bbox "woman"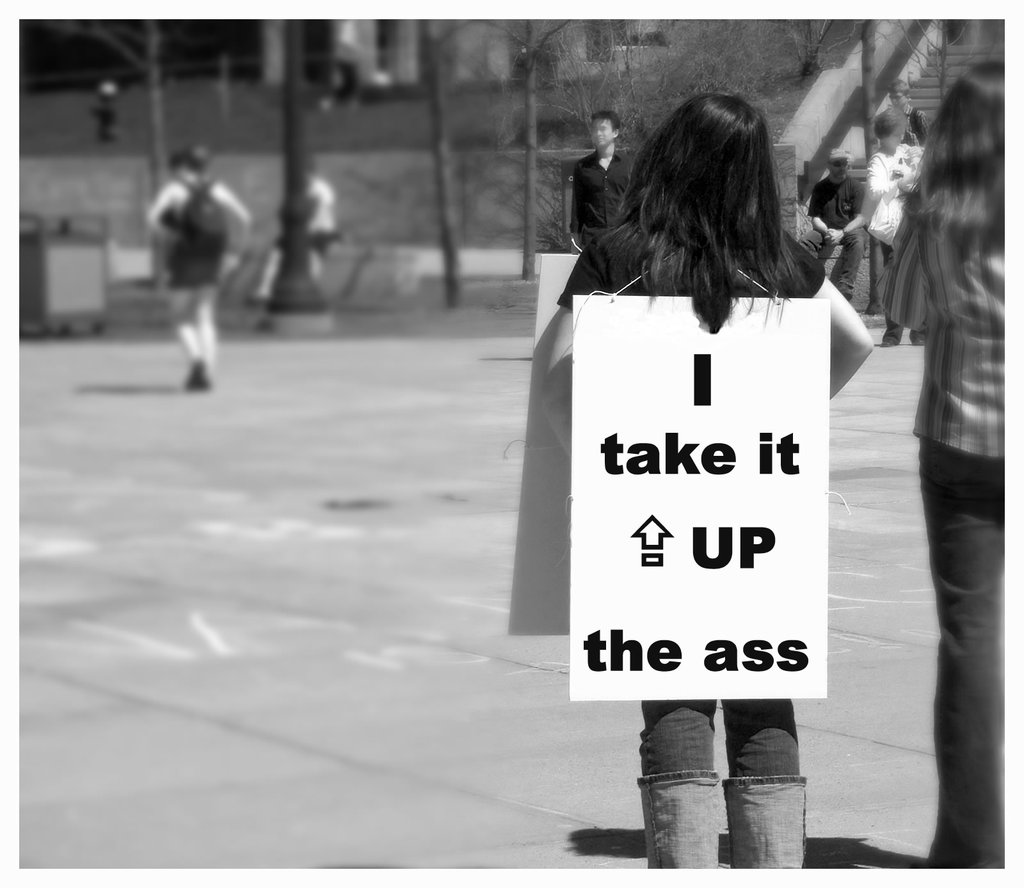
box=[535, 127, 864, 703]
